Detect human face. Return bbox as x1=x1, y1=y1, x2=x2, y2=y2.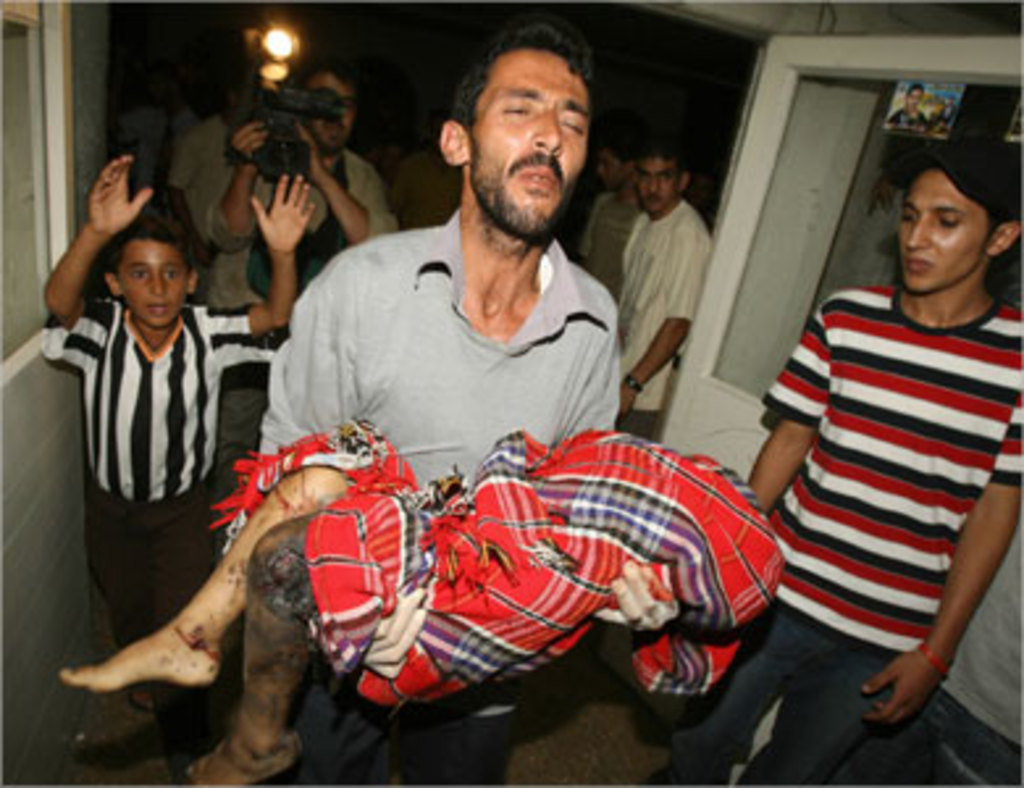
x1=473, y1=47, x2=593, y2=236.
